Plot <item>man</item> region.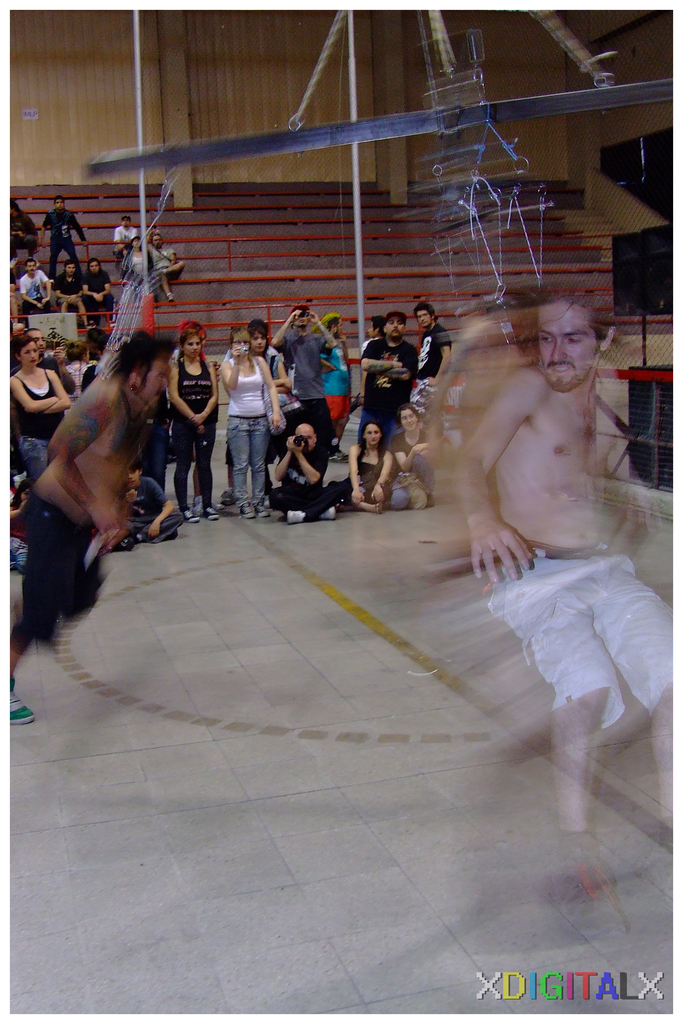
Plotted at select_region(267, 424, 357, 524).
